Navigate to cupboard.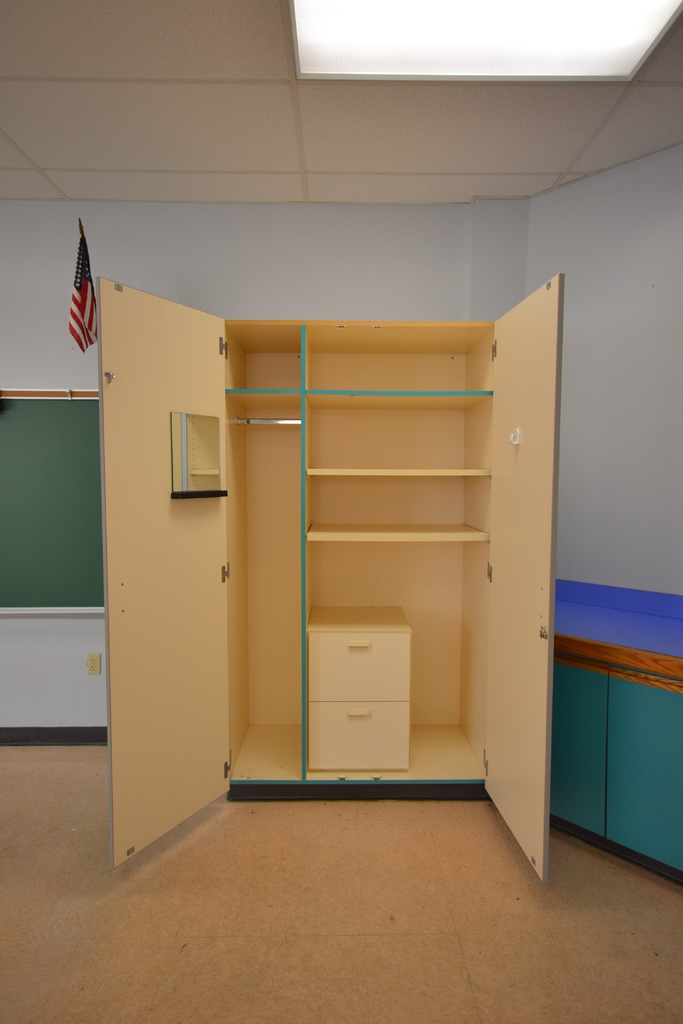
Navigation target: pyautogui.locateOnScreen(90, 267, 566, 888).
